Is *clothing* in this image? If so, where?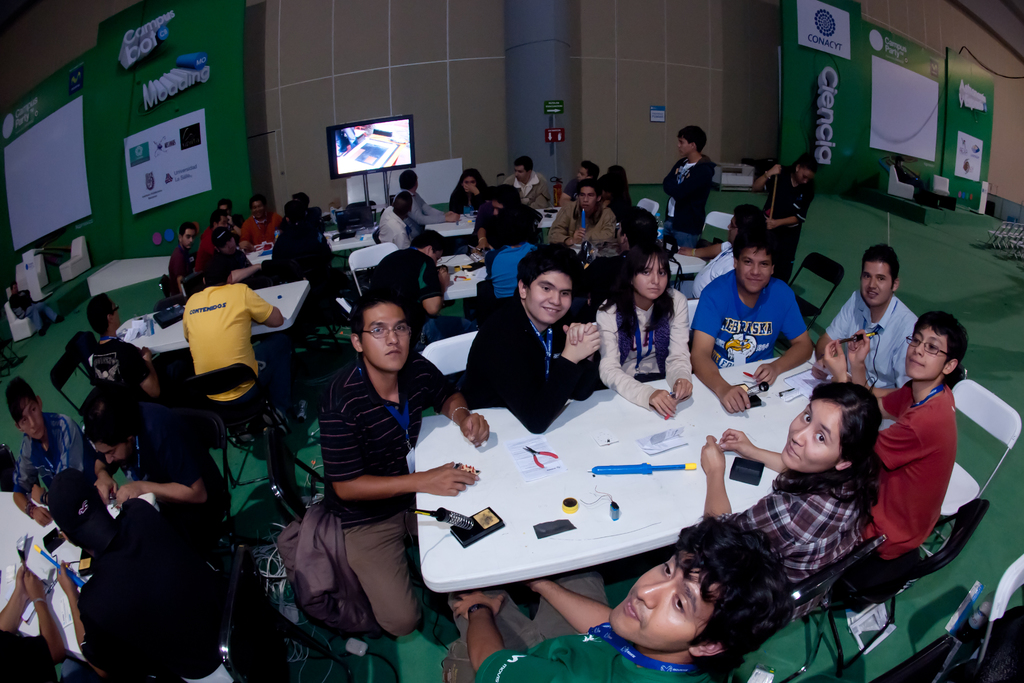
Yes, at pyautogui.locateOnScreen(592, 284, 693, 413).
